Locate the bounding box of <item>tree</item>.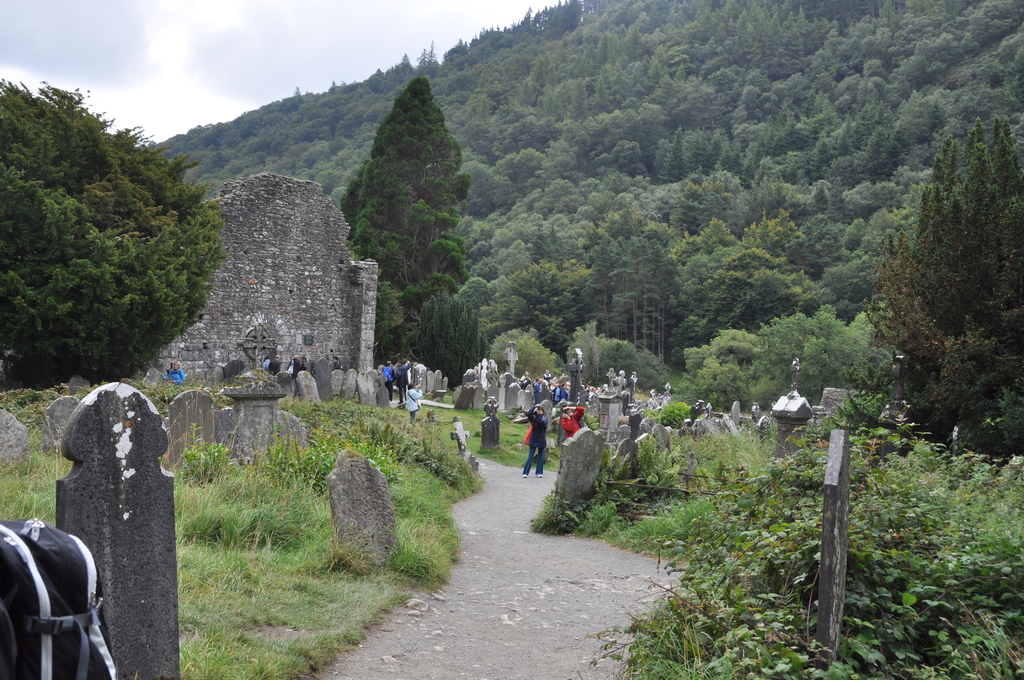
Bounding box: pyautogui.locateOnScreen(864, 134, 1023, 436).
